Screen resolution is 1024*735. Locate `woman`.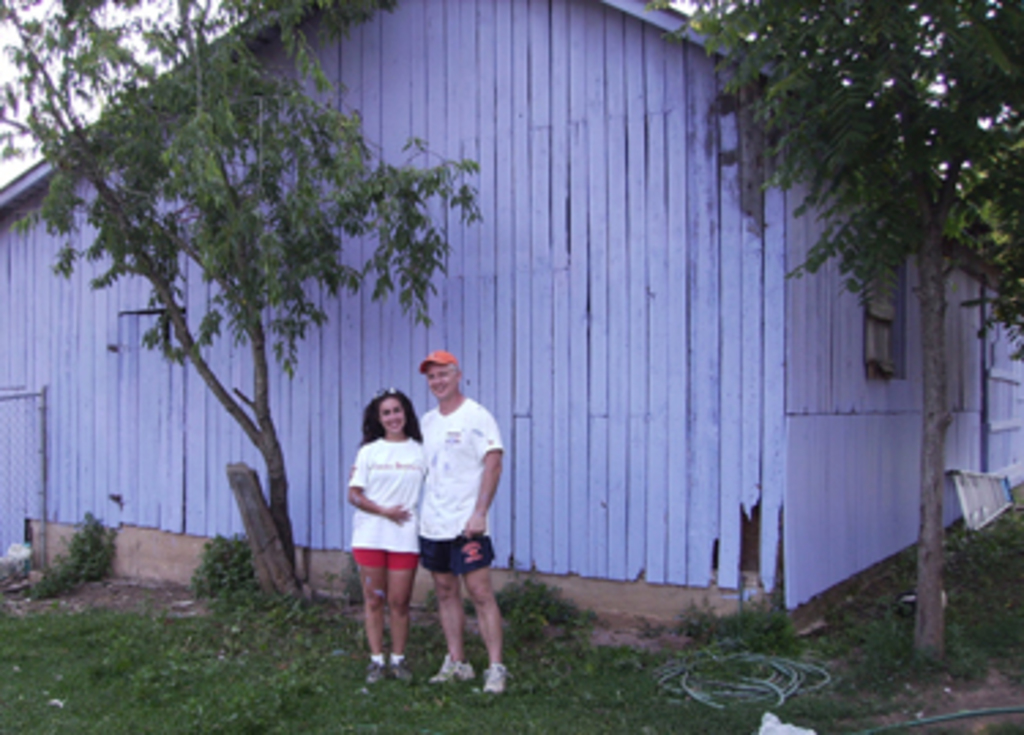
BBox(347, 388, 431, 680).
